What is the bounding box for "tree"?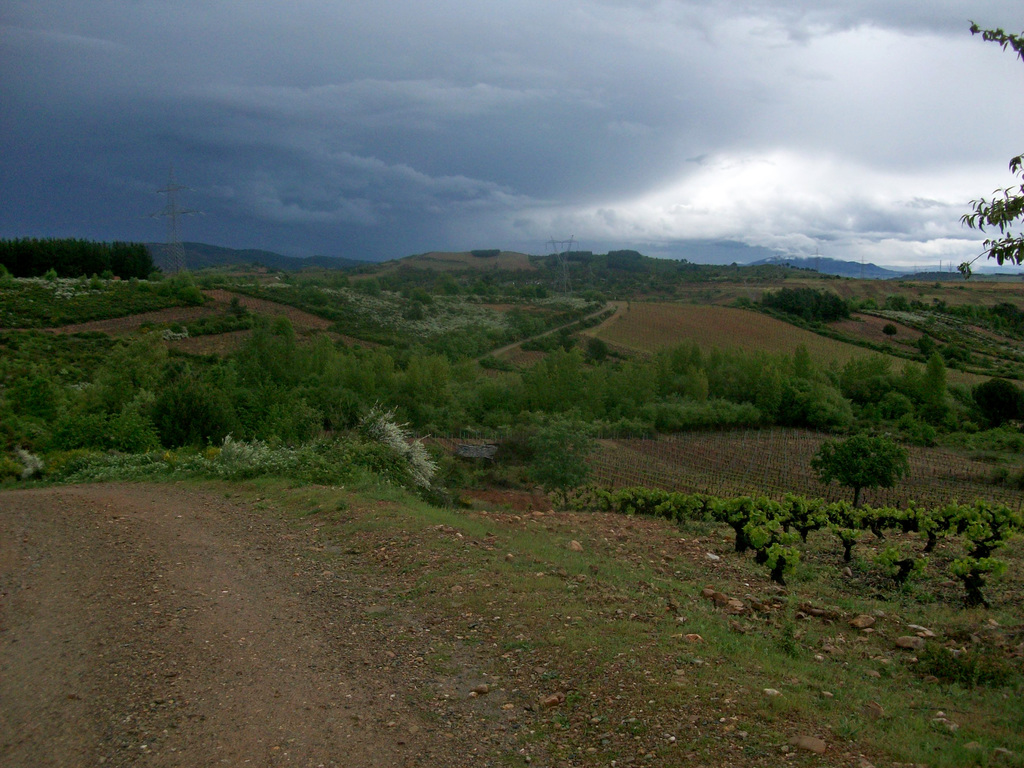
locate(810, 428, 915, 505).
